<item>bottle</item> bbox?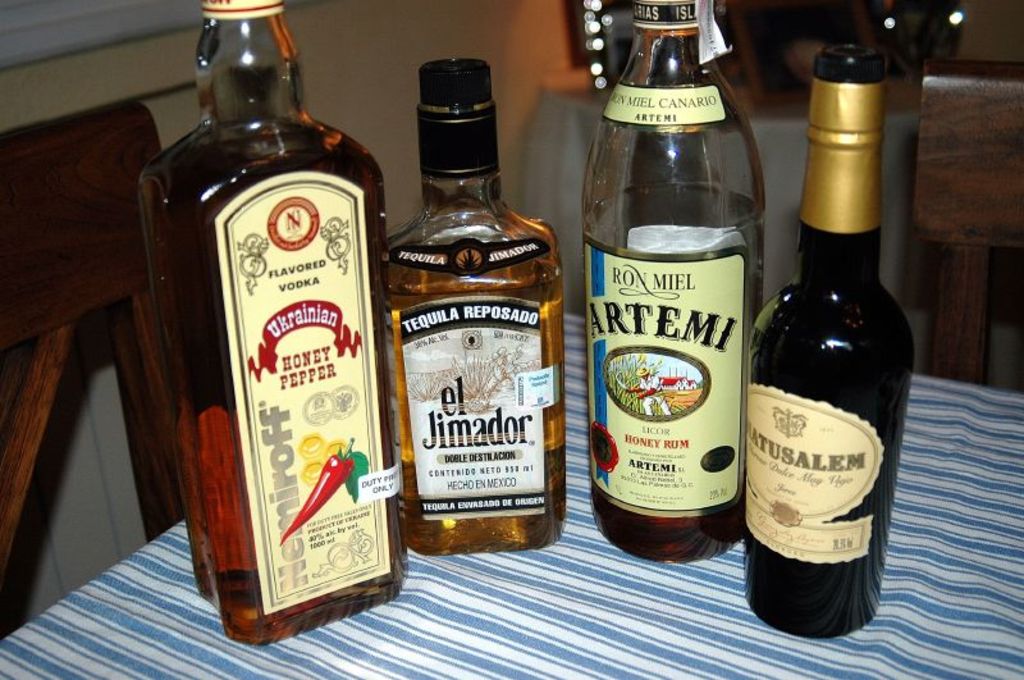
bbox(754, 58, 913, 616)
